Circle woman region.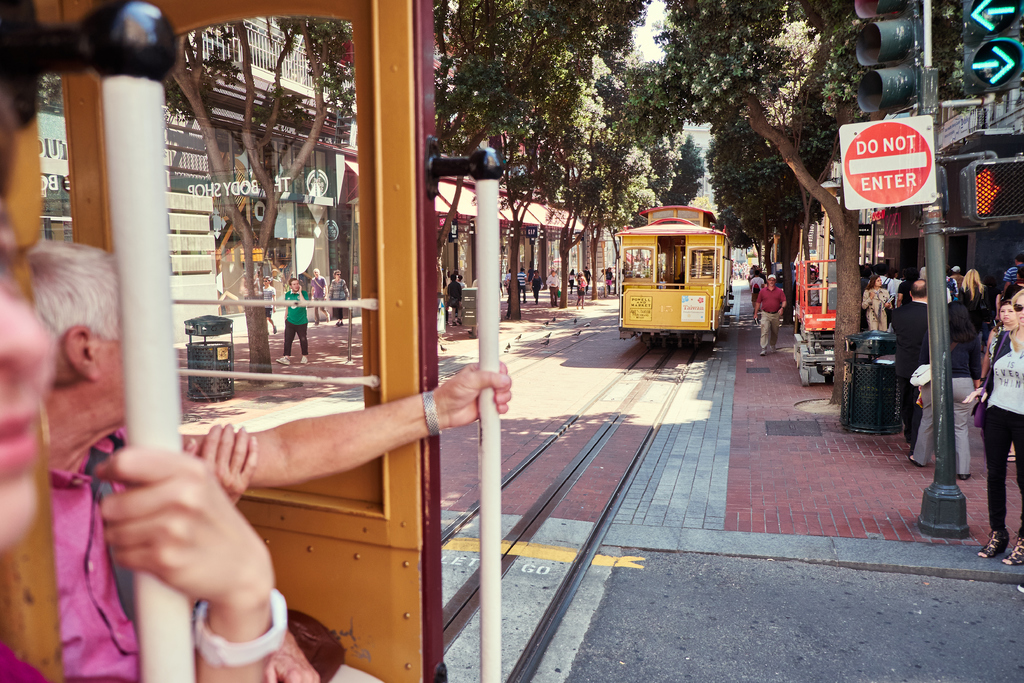
Region: pyautogui.locateOnScreen(862, 276, 893, 333).
